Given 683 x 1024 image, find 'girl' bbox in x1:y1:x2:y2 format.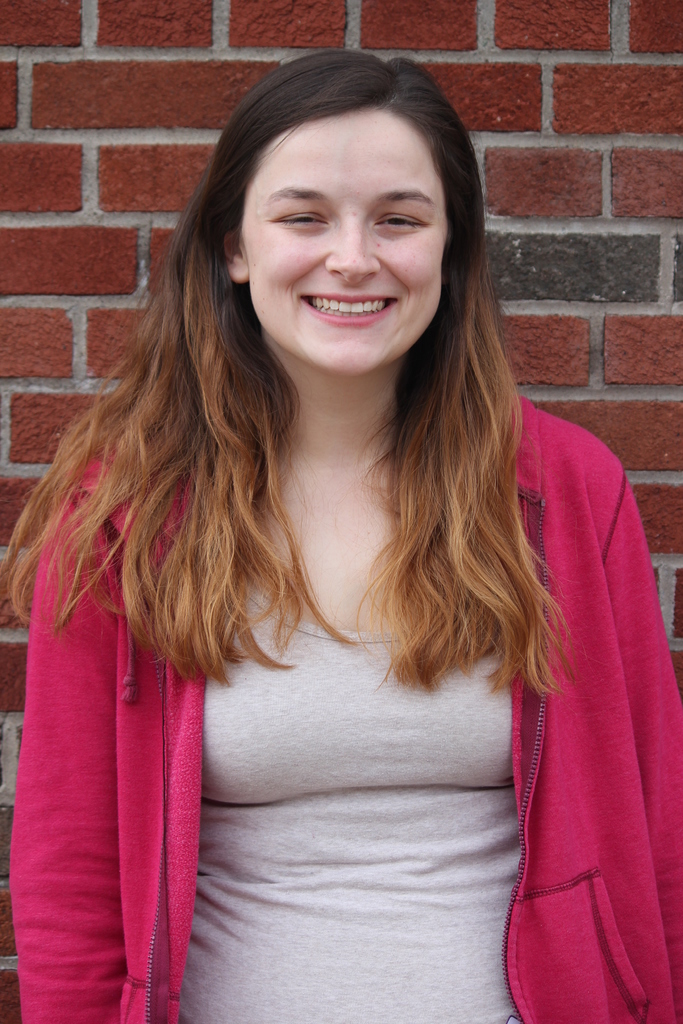
0:51:682:1023.
